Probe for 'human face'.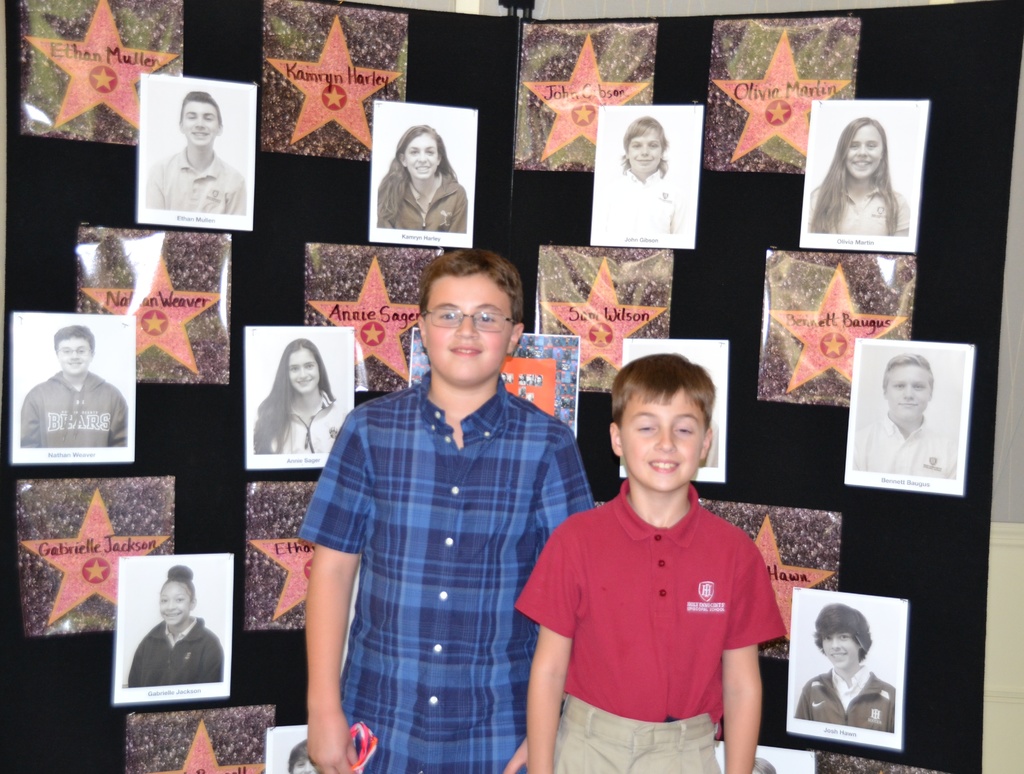
Probe result: x1=424 y1=272 x2=514 y2=385.
